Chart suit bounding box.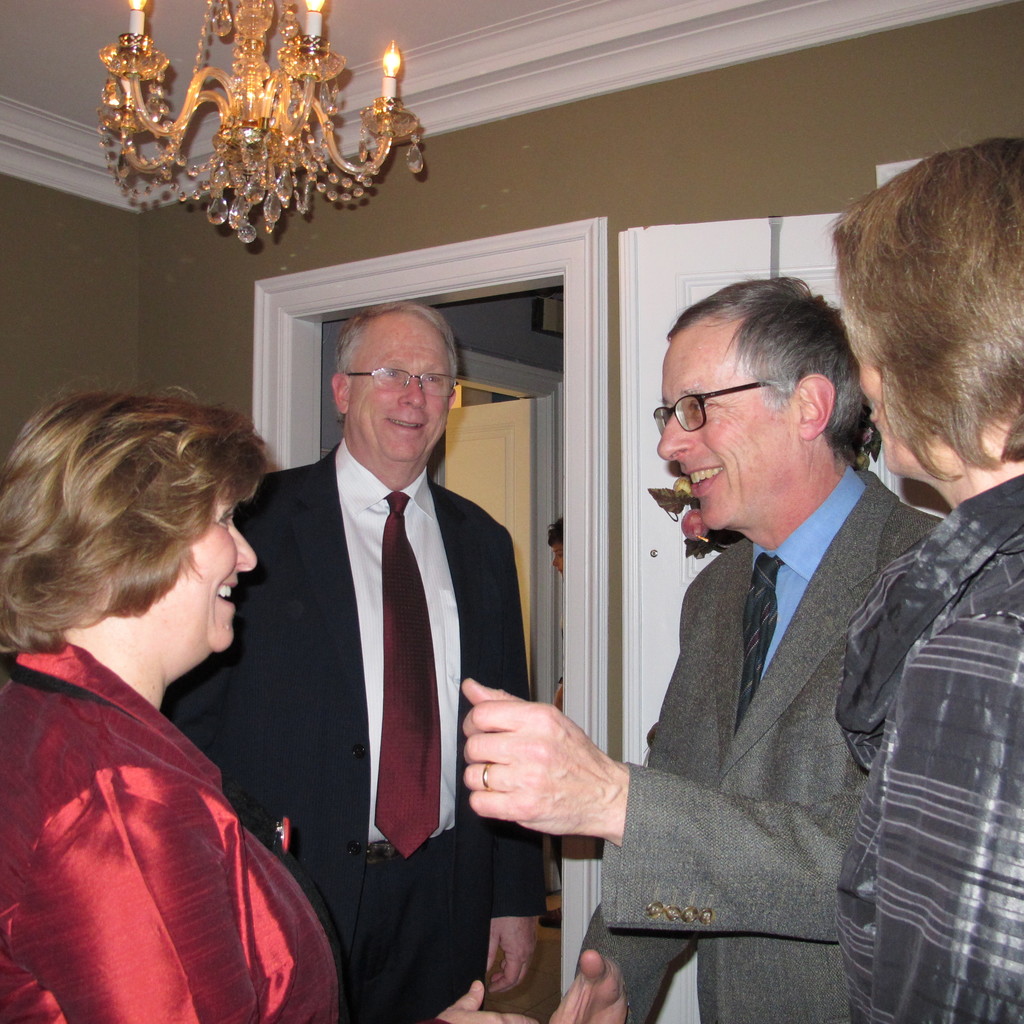
Charted: 165 440 554 1023.
